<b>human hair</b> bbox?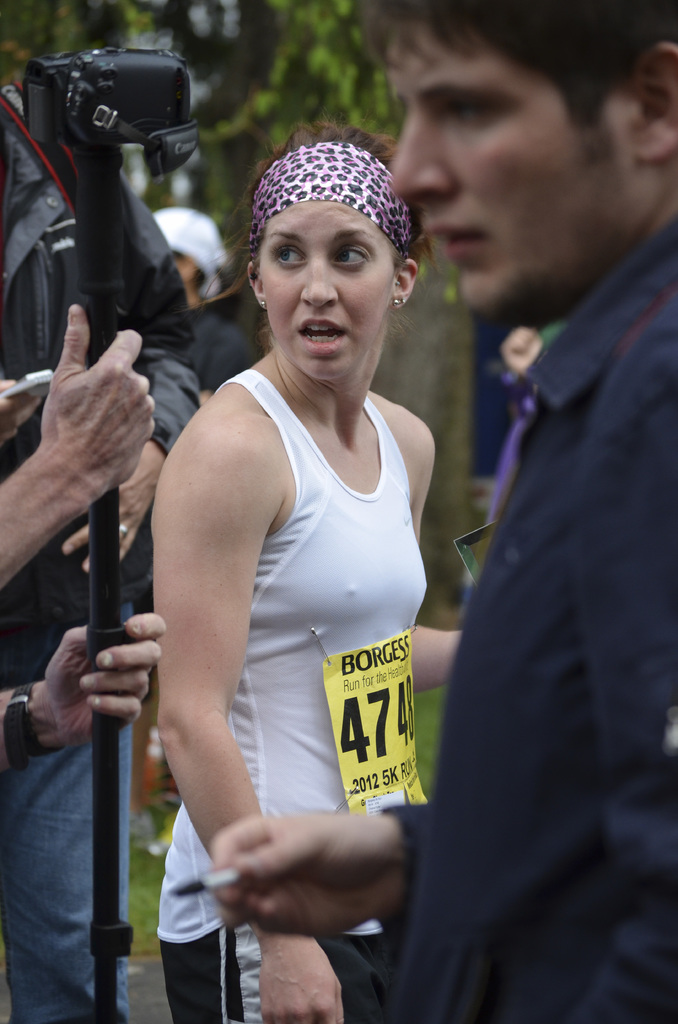
[343, 0, 677, 137]
